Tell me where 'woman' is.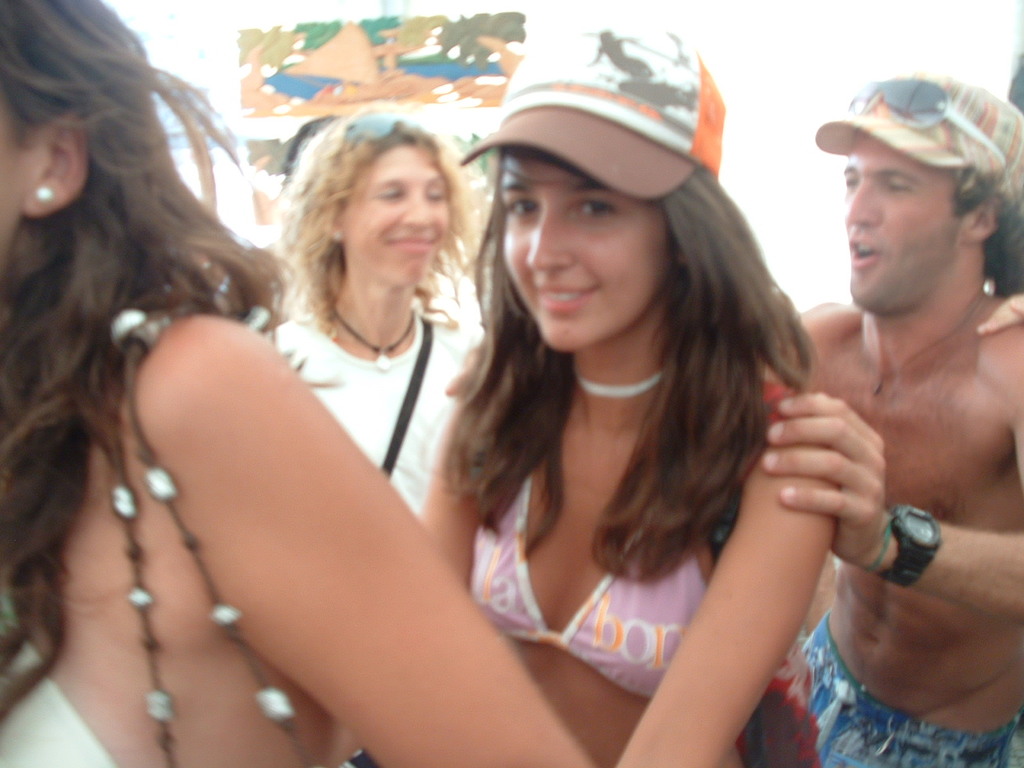
'woman' is at [406,6,846,767].
